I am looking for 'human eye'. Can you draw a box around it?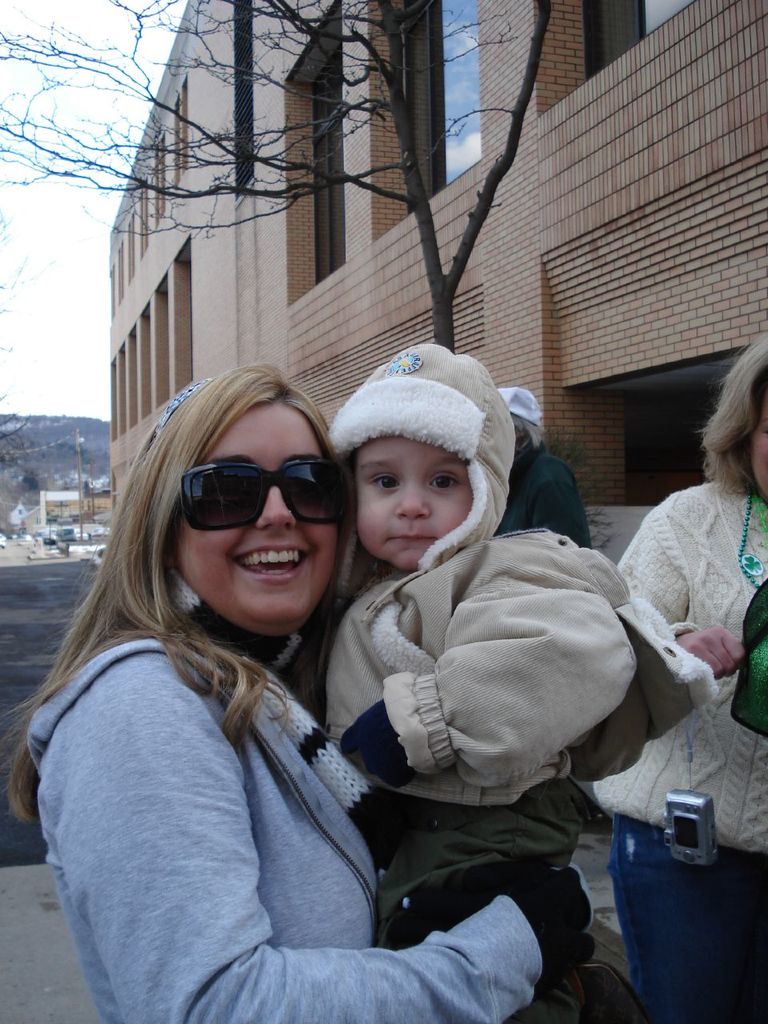
Sure, the bounding box is Rect(430, 478, 463, 488).
